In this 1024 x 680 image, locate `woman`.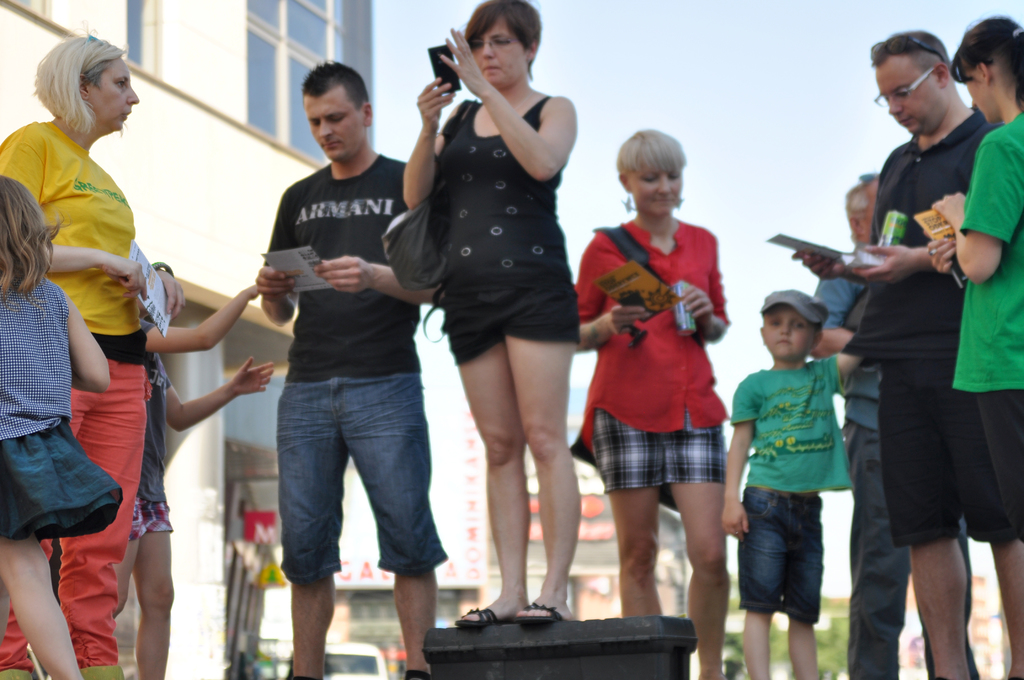
Bounding box: l=403, t=0, r=579, b=629.
